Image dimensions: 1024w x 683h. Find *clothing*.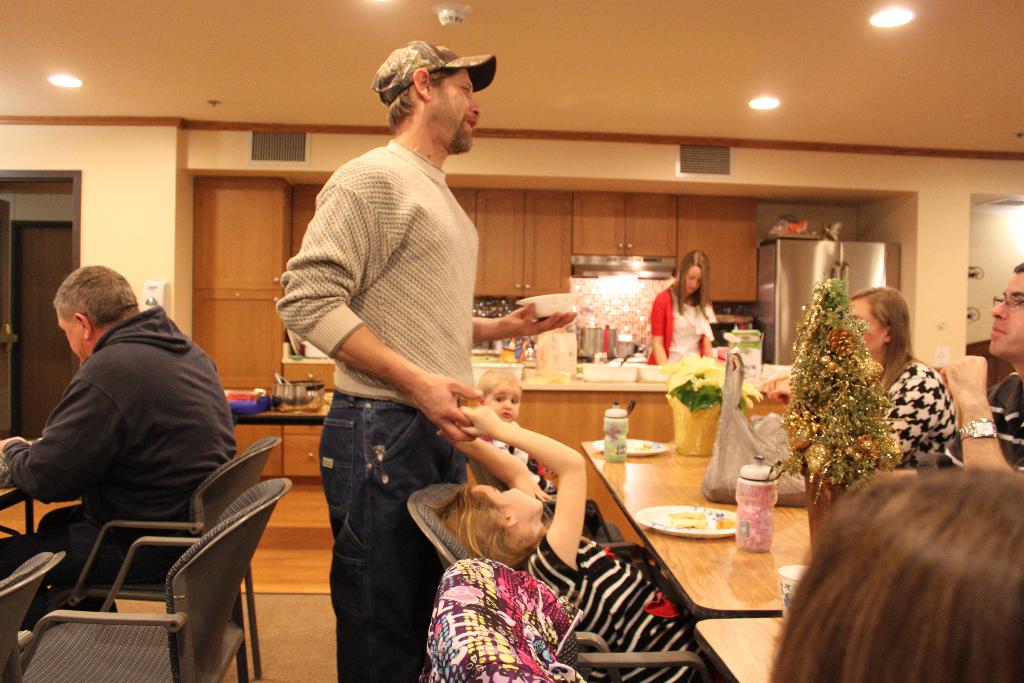
x1=645 y1=283 x2=716 y2=365.
